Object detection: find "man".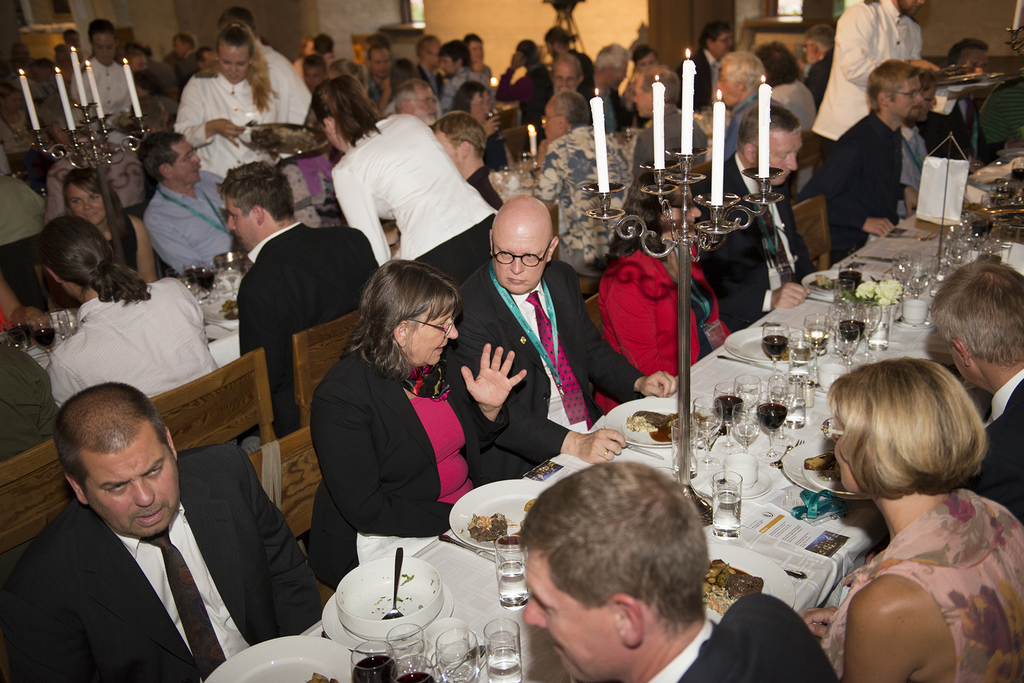
(0,382,324,682).
